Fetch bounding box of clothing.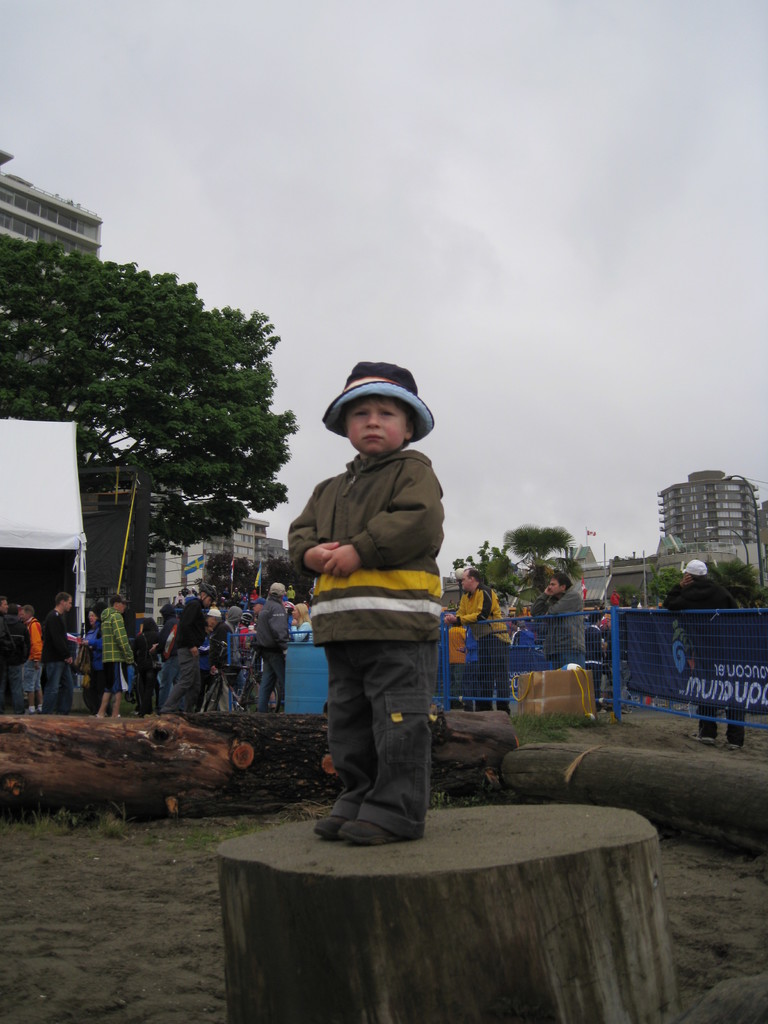
Bbox: left=137, top=615, right=158, bottom=713.
